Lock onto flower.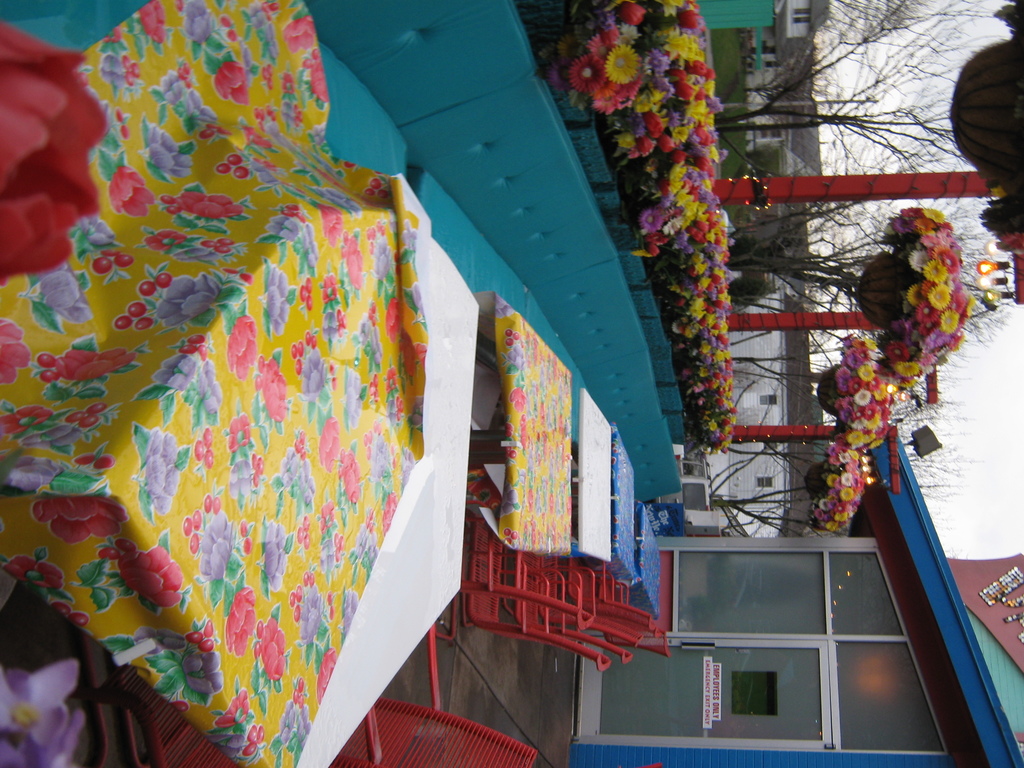
Locked: left=10, top=29, right=103, bottom=284.
